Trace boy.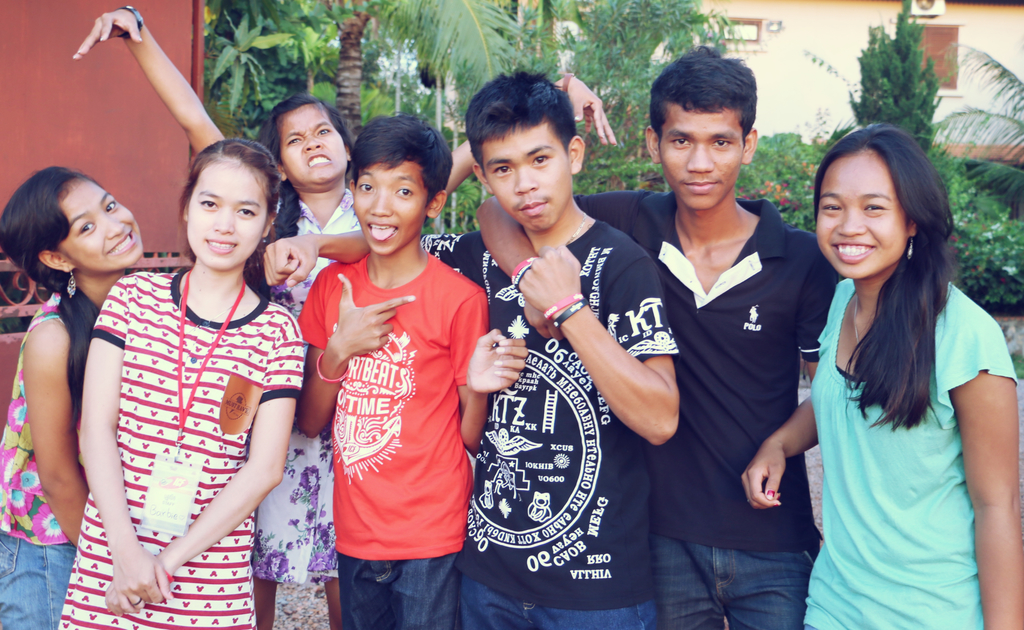
Traced to <box>470,46,836,629</box>.
